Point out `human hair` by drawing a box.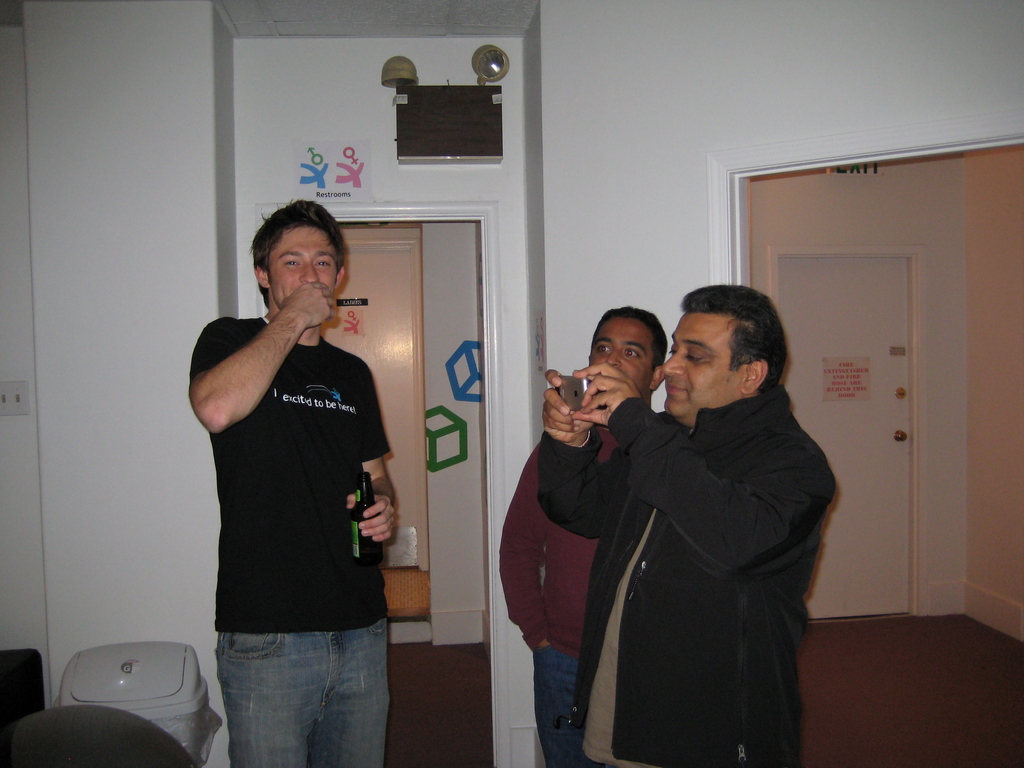
crop(249, 196, 340, 308).
